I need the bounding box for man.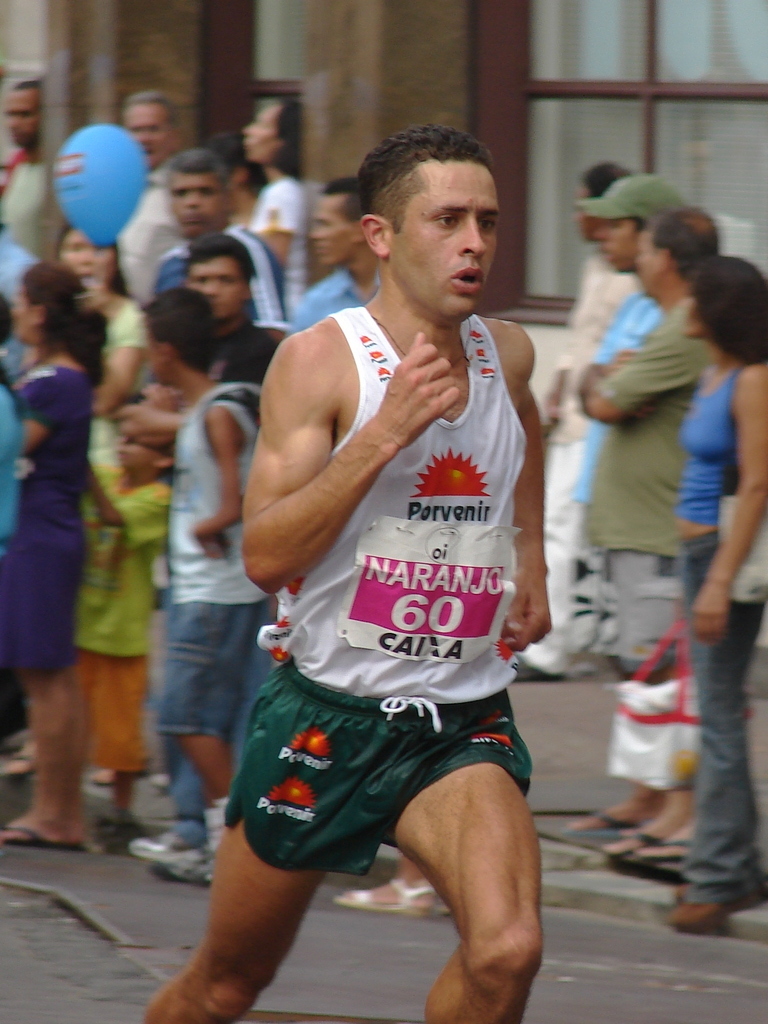
Here it is: crop(587, 206, 742, 856).
